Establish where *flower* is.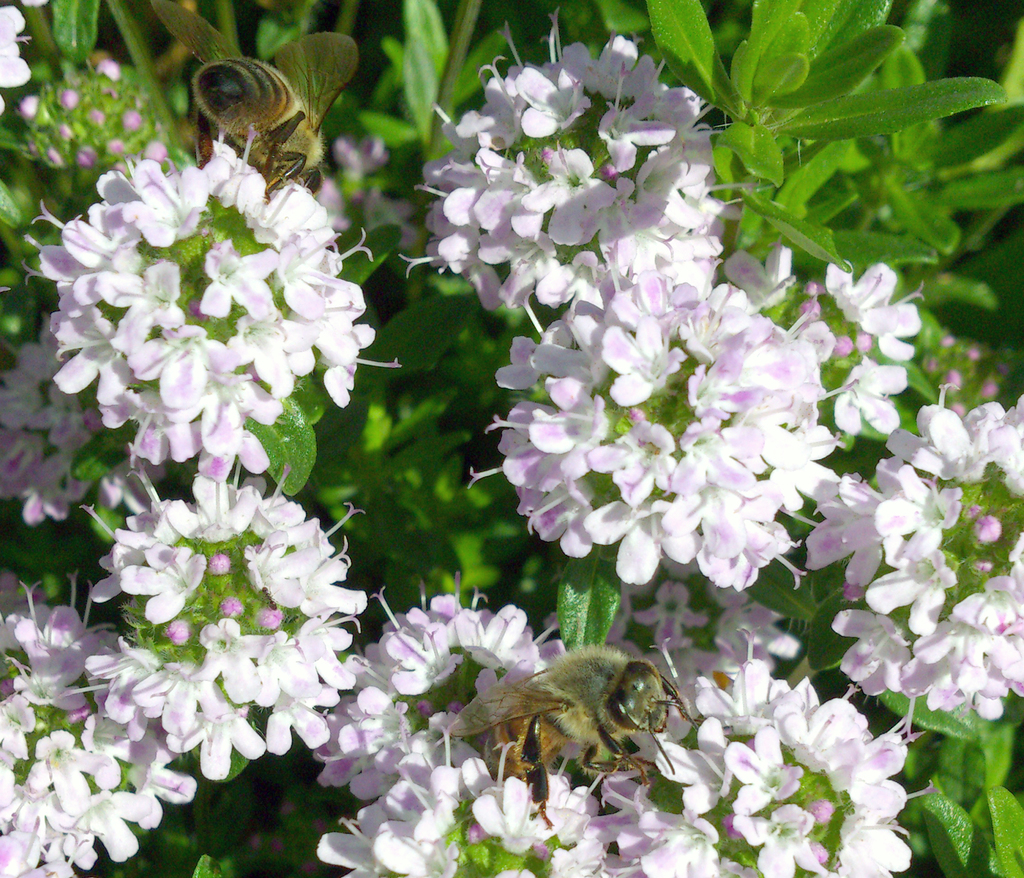
Established at detection(799, 383, 1023, 724).
